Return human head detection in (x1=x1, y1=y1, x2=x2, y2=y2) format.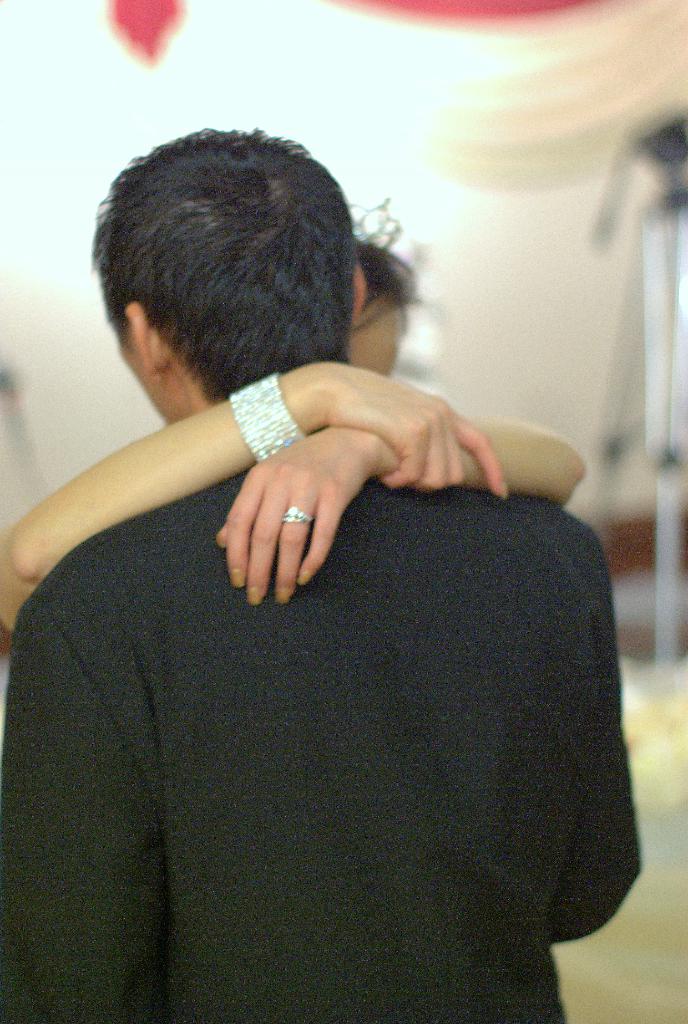
(x1=85, y1=125, x2=395, y2=410).
